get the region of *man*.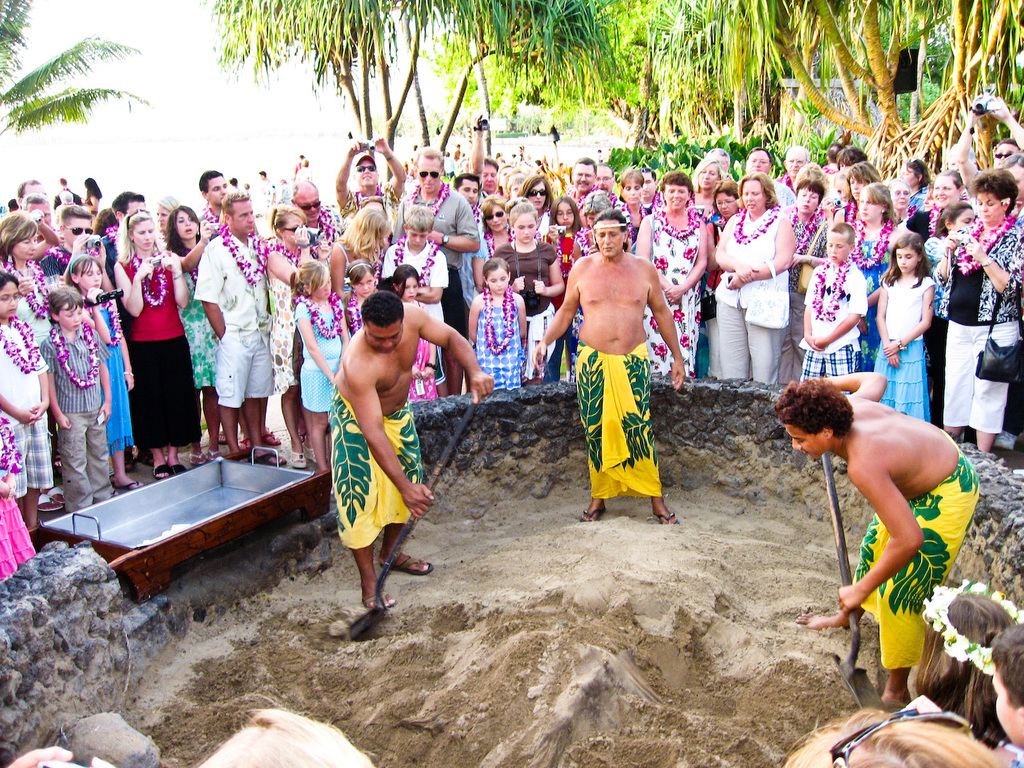
left=564, top=158, right=601, bottom=208.
